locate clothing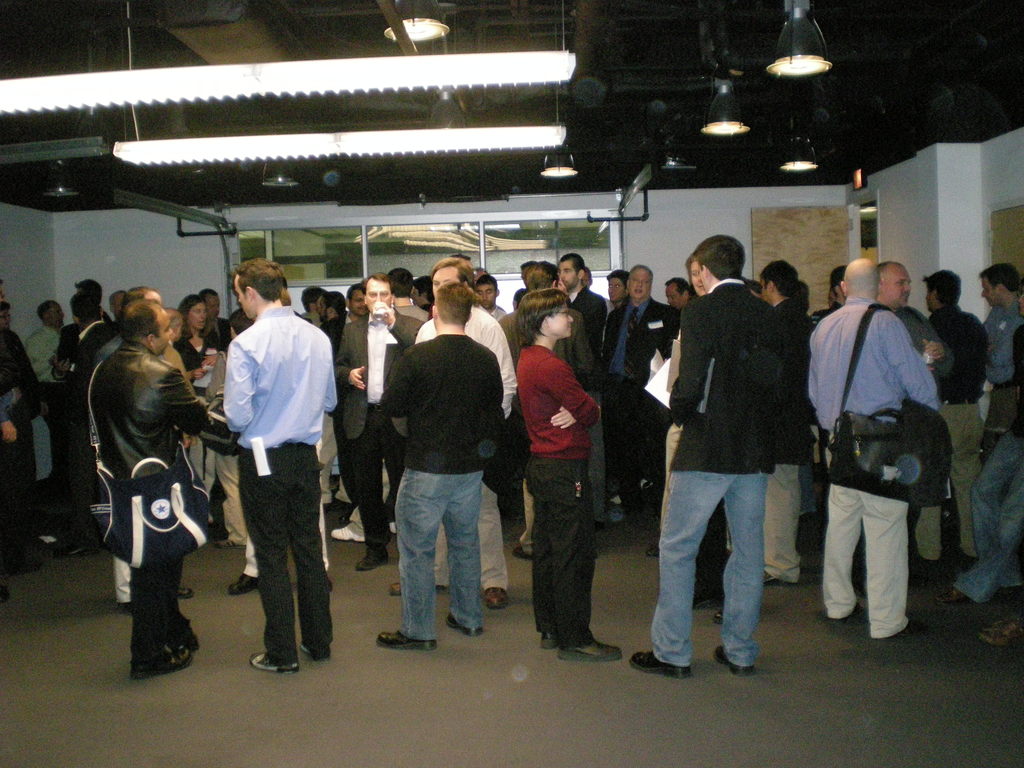
box(532, 461, 588, 648)
